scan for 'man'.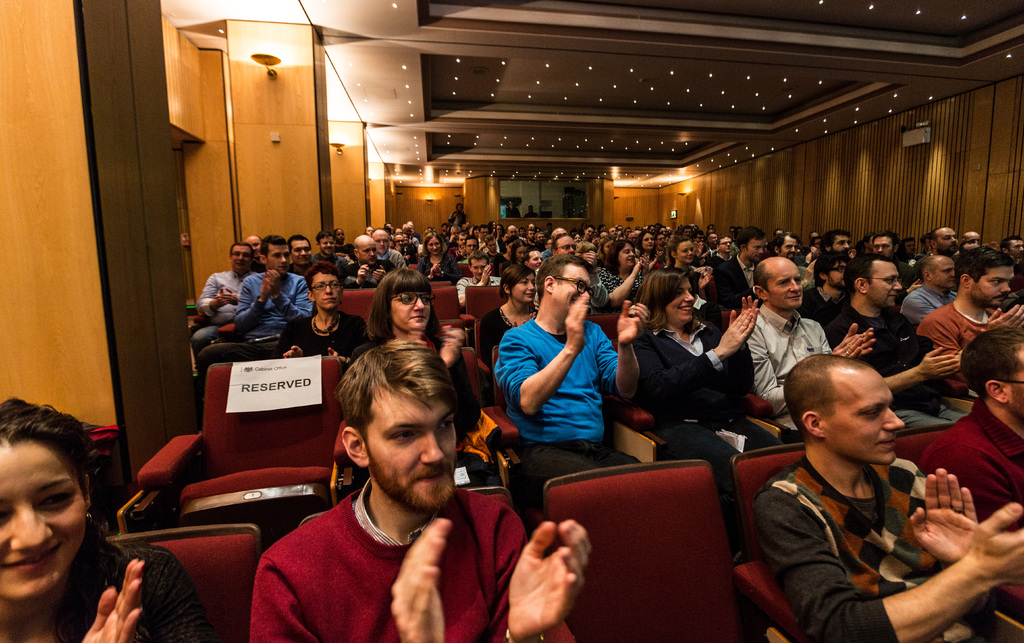
Scan result: (left=286, top=236, right=317, bottom=277).
